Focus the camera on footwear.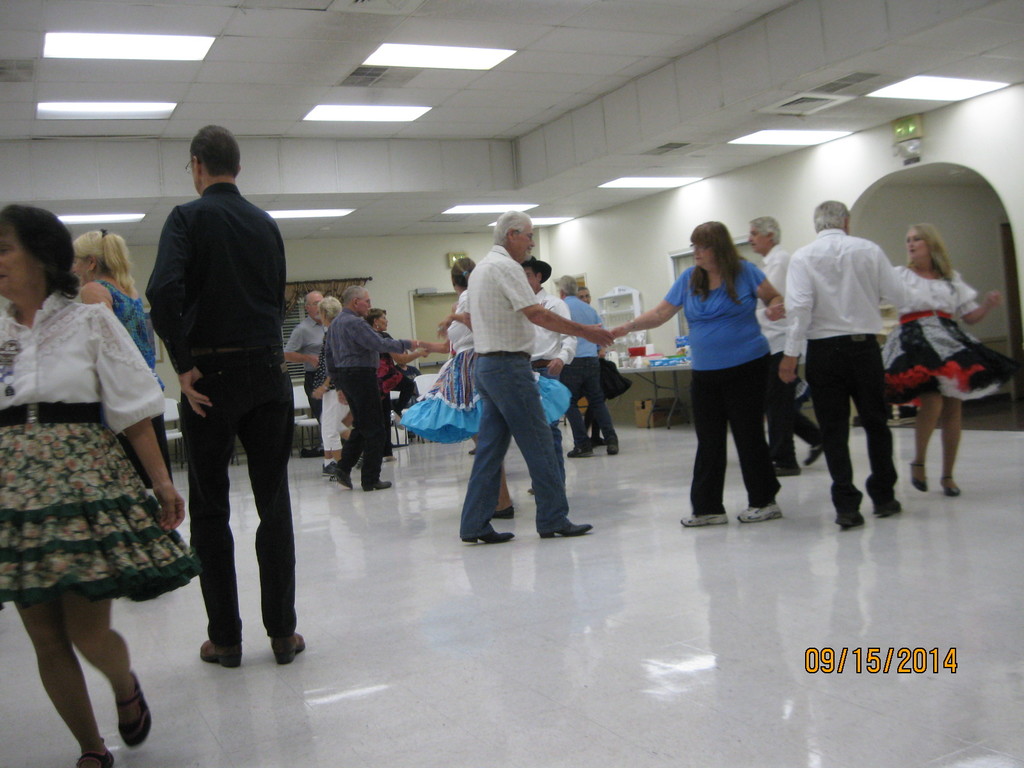
Focus region: <region>603, 434, 619, 455</region>.
